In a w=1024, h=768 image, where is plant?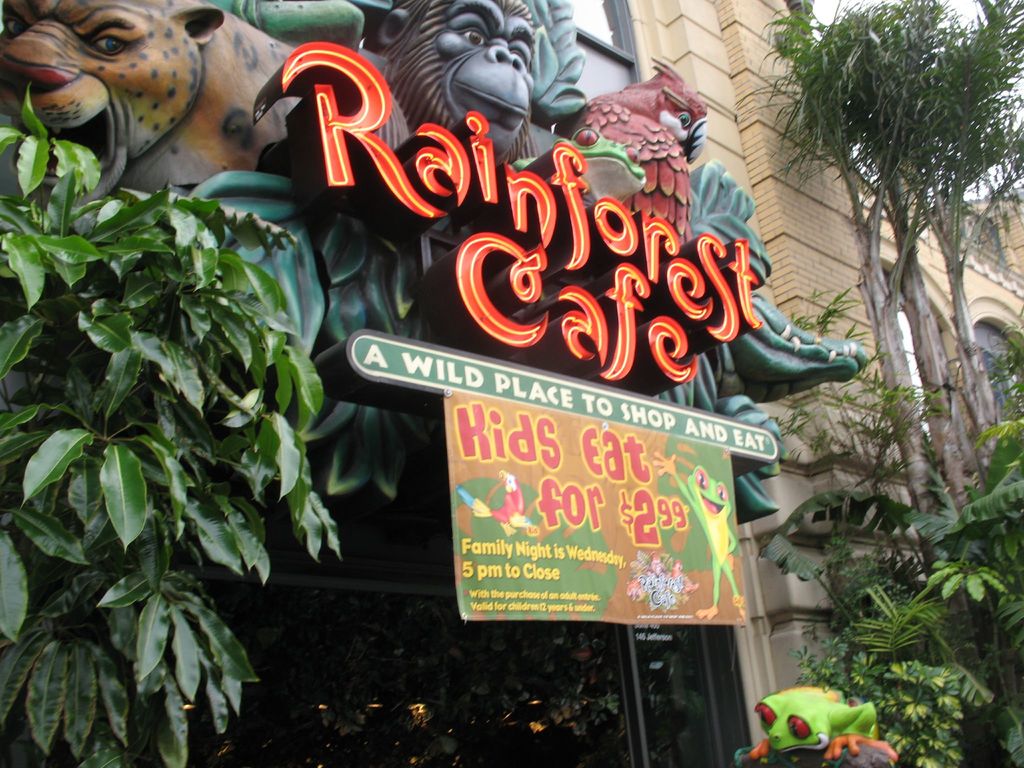
x1=0, y1=73, x2=340, y2=767.
